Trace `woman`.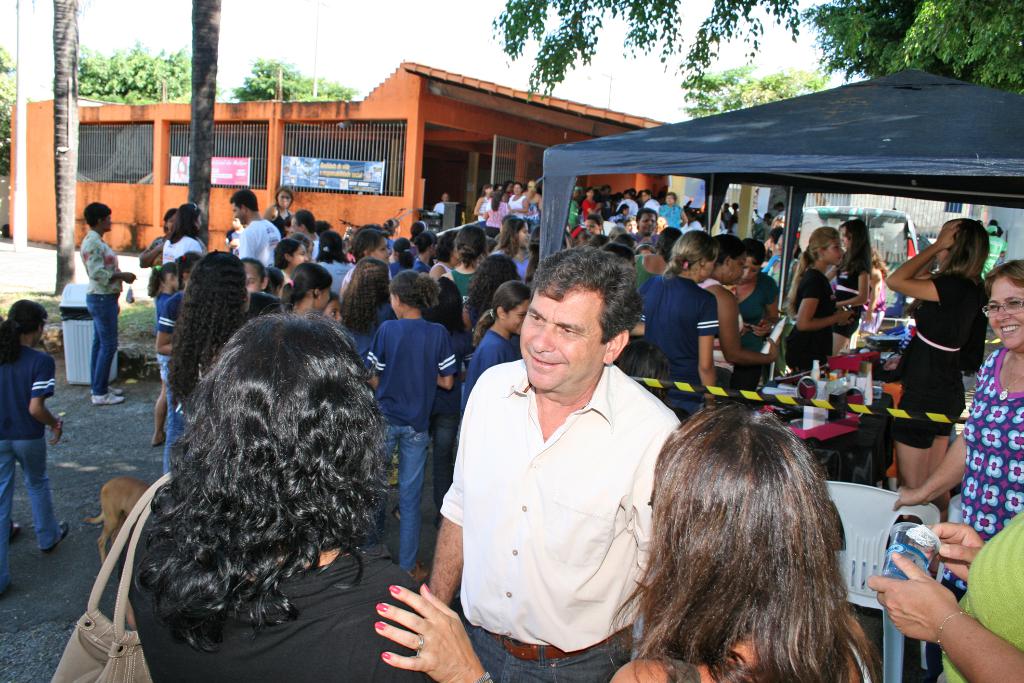
Traced to <bbox>648, 233, 728, 383</bbox>.
